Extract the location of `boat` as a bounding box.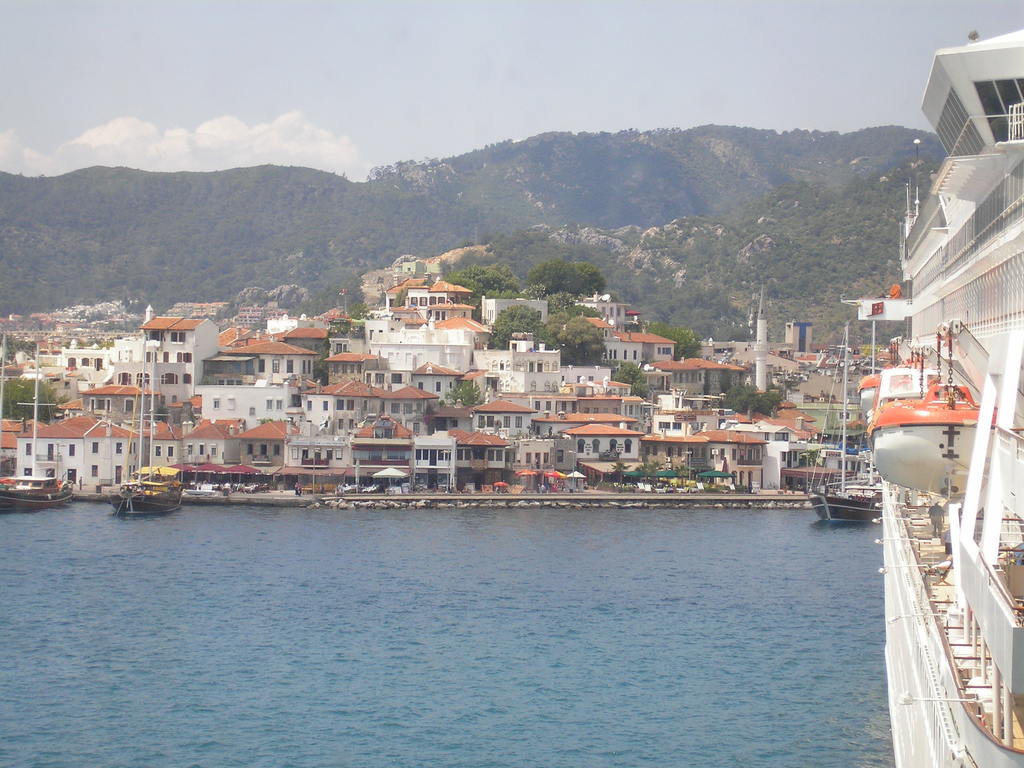
locate(0, 346, 77, 510).
